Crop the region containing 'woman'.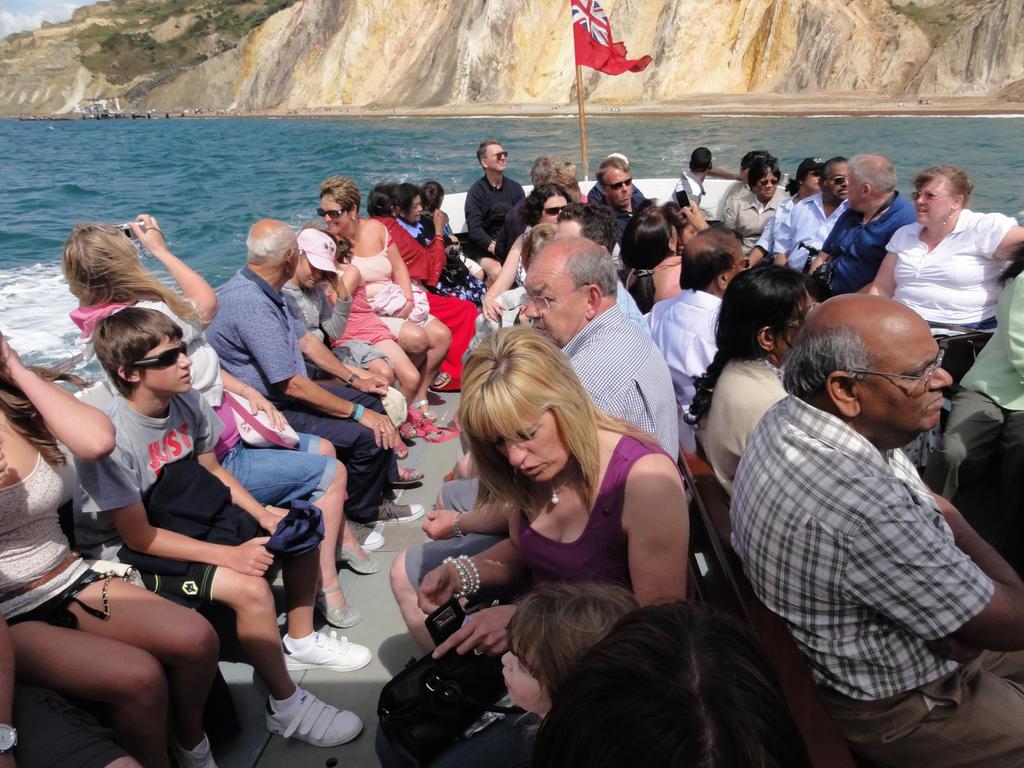
Crop region: crop(868, 164, 1023, 383).
